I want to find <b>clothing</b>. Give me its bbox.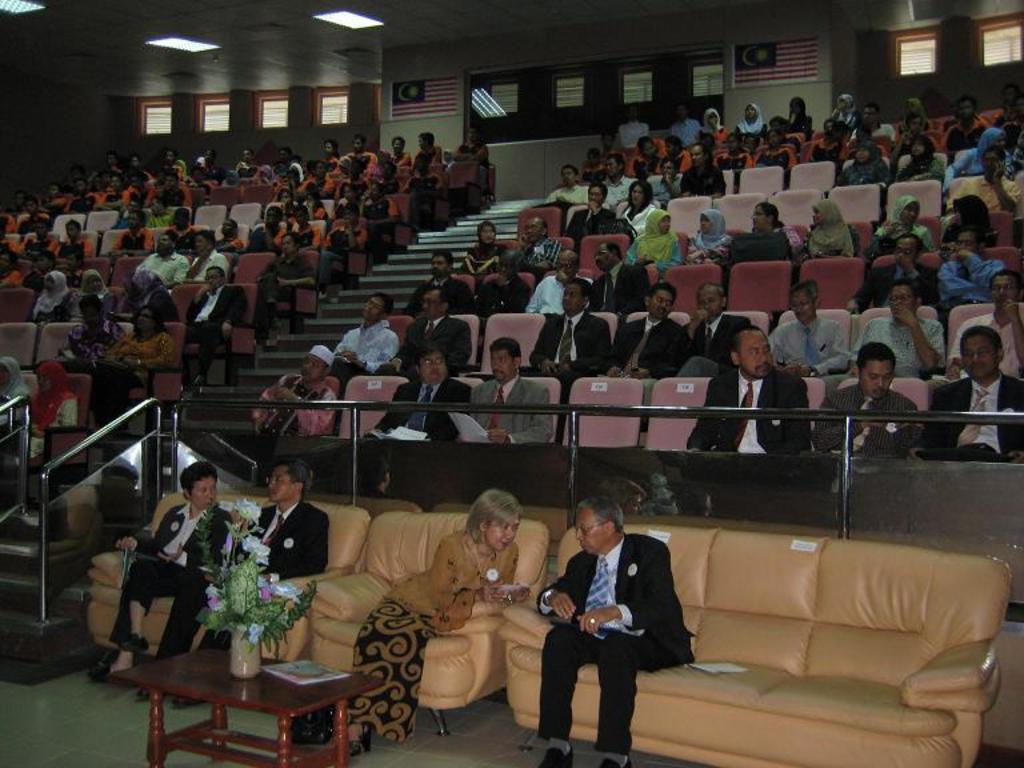
rect(801, 371, 916, 452).
